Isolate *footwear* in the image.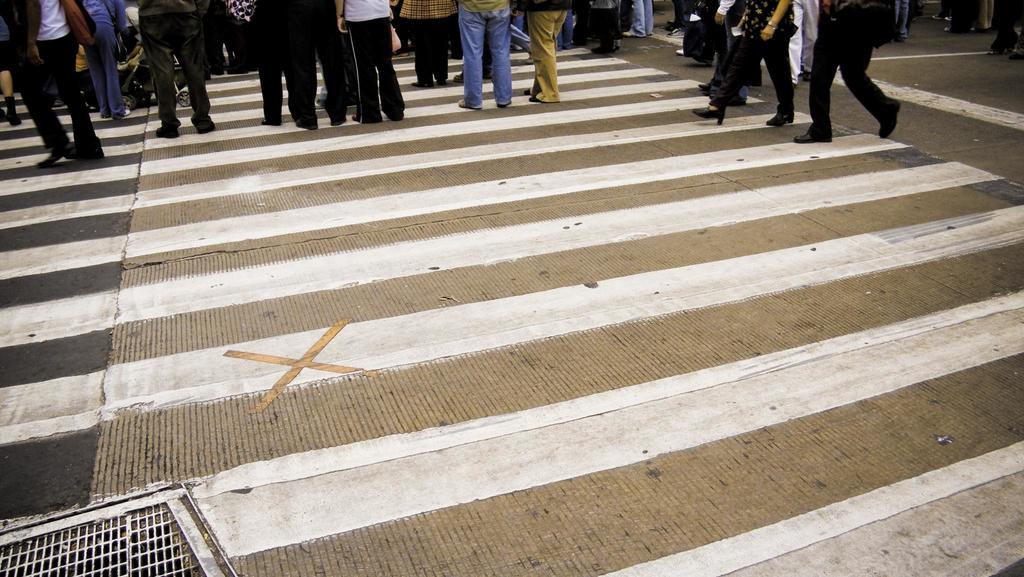
Isolated region: {"left": 666, "top": 27, "right": 685, "bottom": 36}.
